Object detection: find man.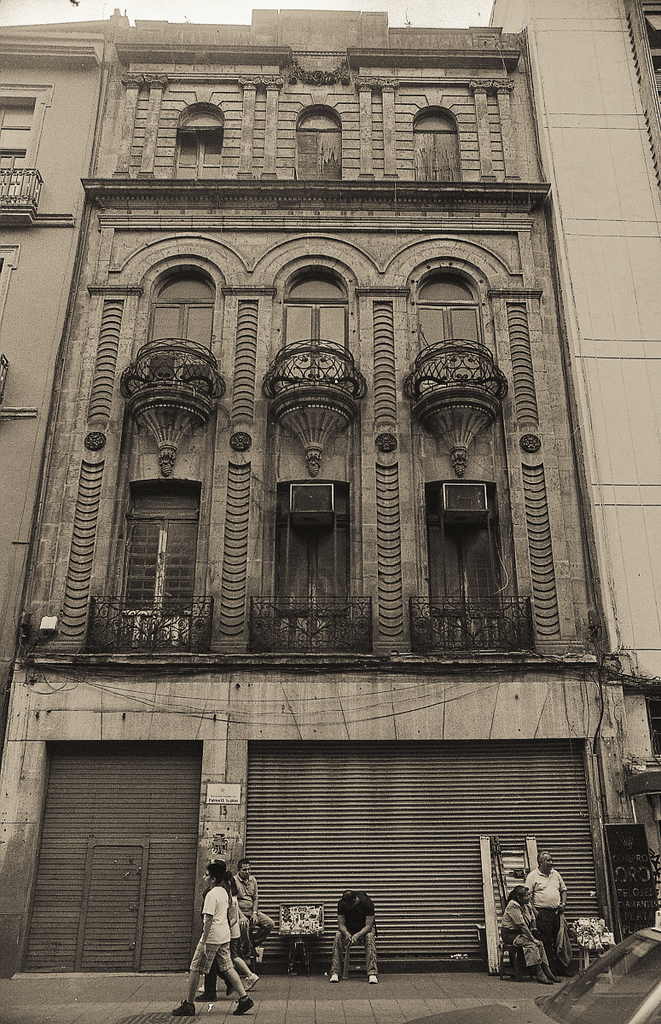
x1=525 y1=852 x2=570 y2=974.
